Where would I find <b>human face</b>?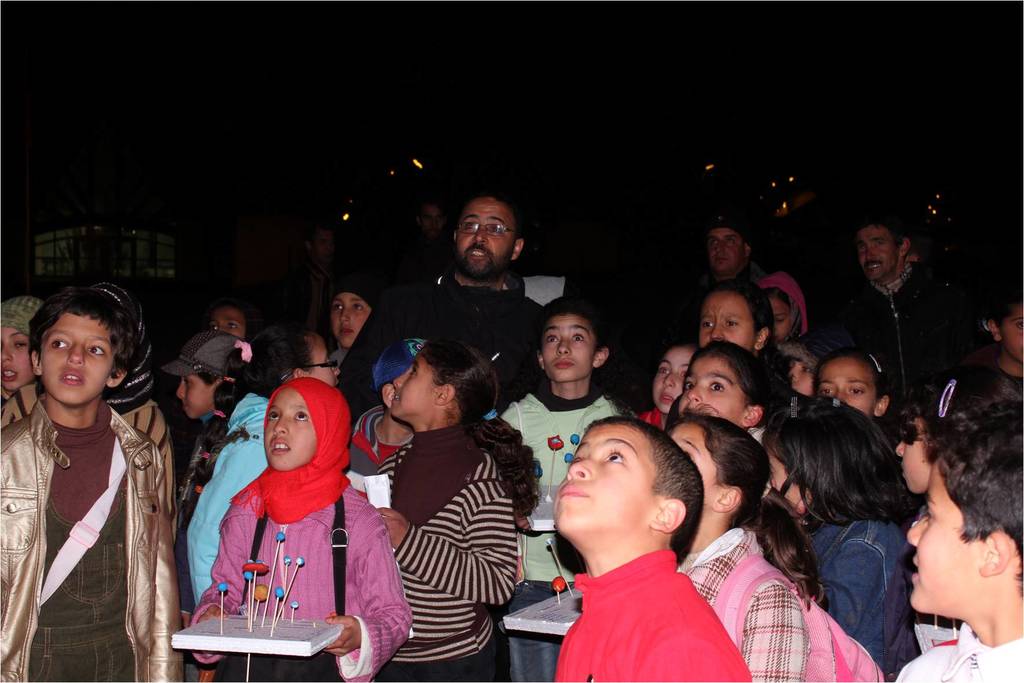
At select_region(36, 316, 109, 408).
